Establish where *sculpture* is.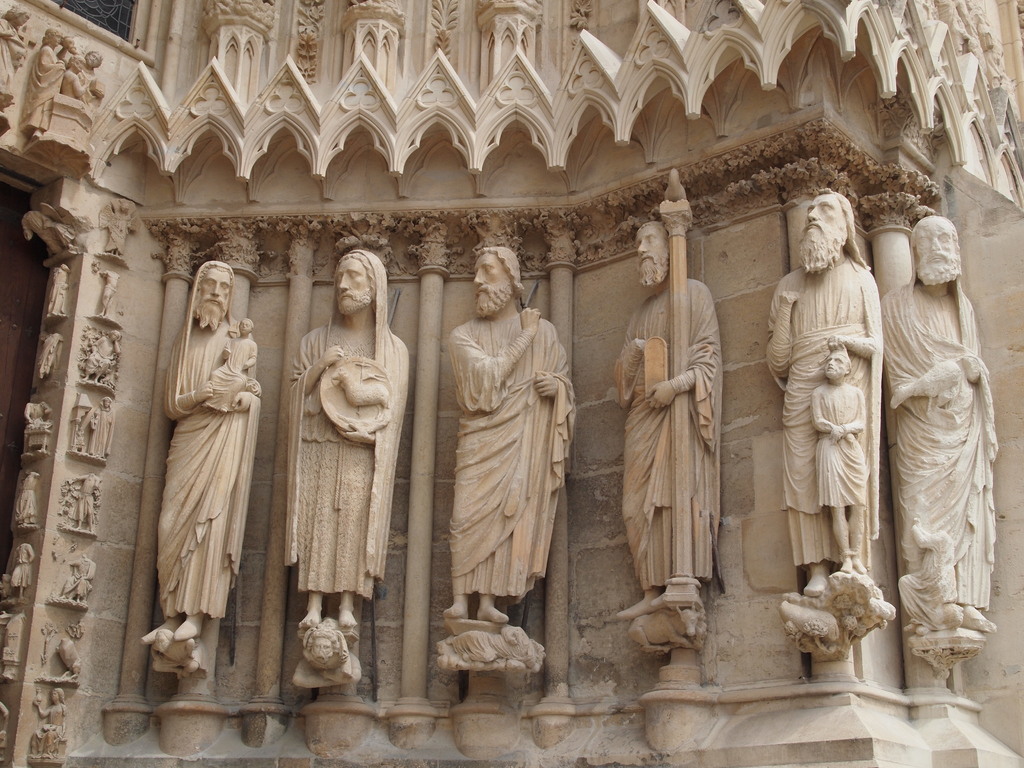
Established at <box>767,188,877,659</box>.
